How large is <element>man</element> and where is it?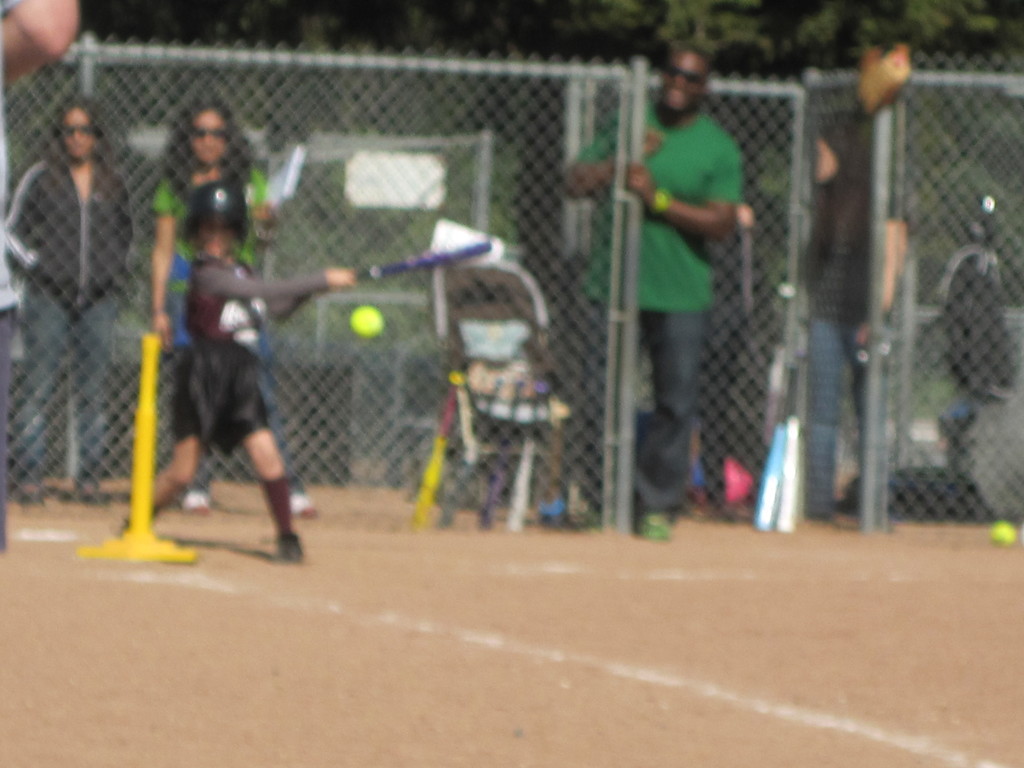
Bounding box: bbox=(557, 42, 747, 548).
